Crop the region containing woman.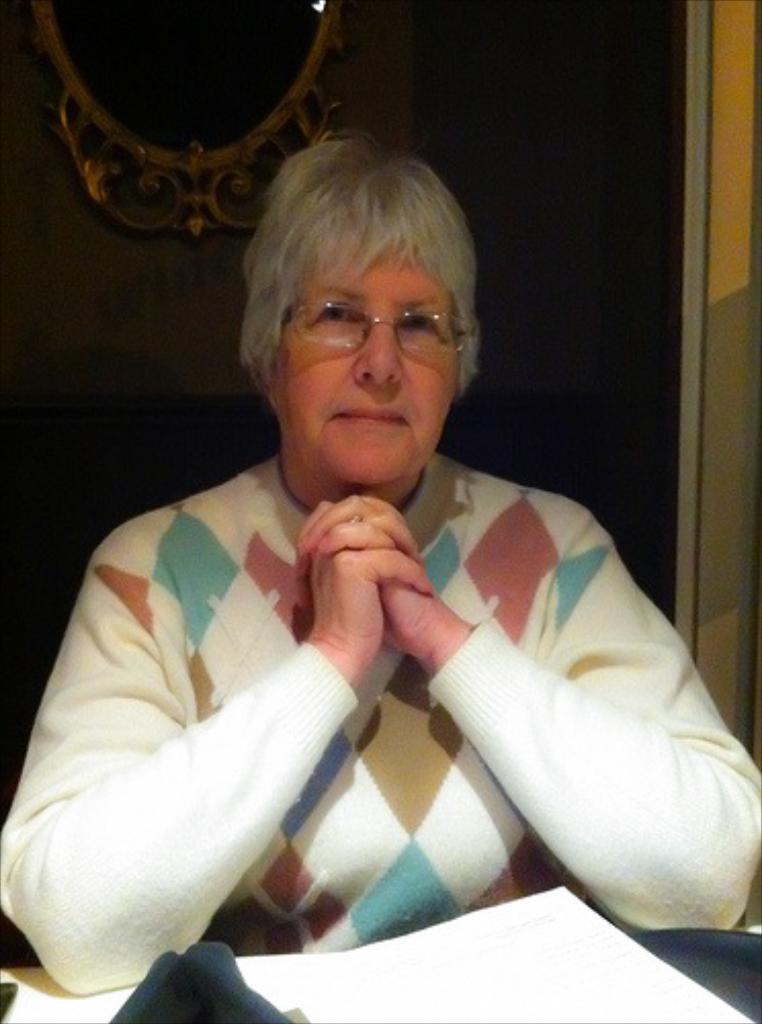
Crop region: select_region(51, 131, 670, 1010).
